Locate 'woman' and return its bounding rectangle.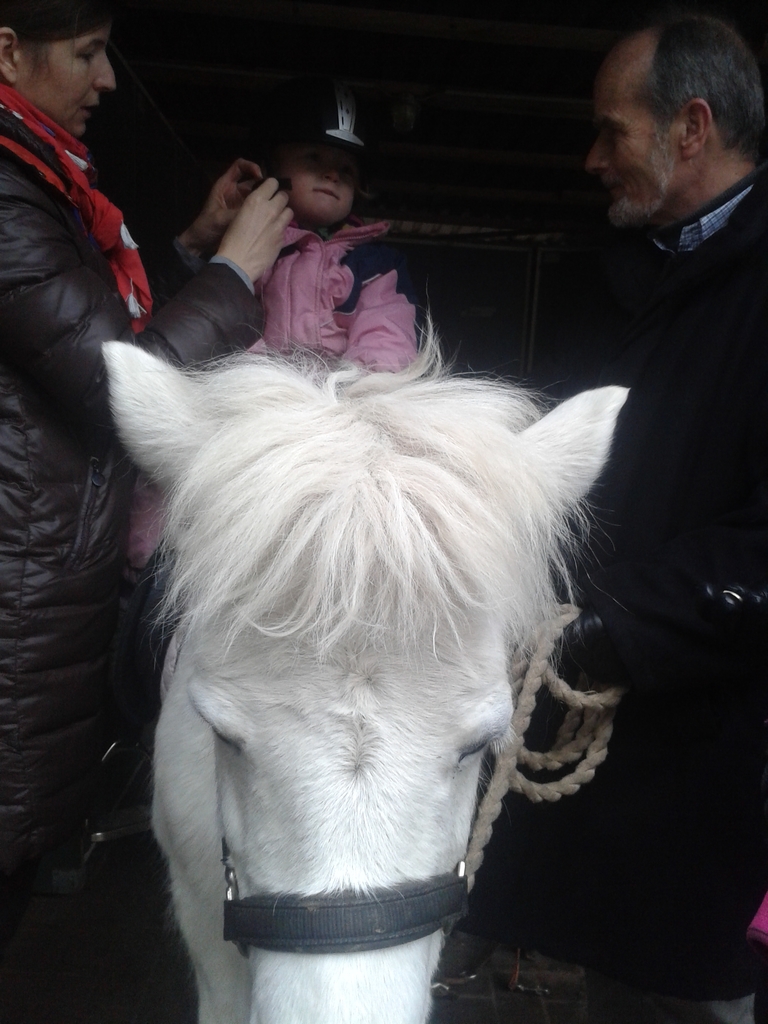
select_region(0, 0, 301, 1017).
